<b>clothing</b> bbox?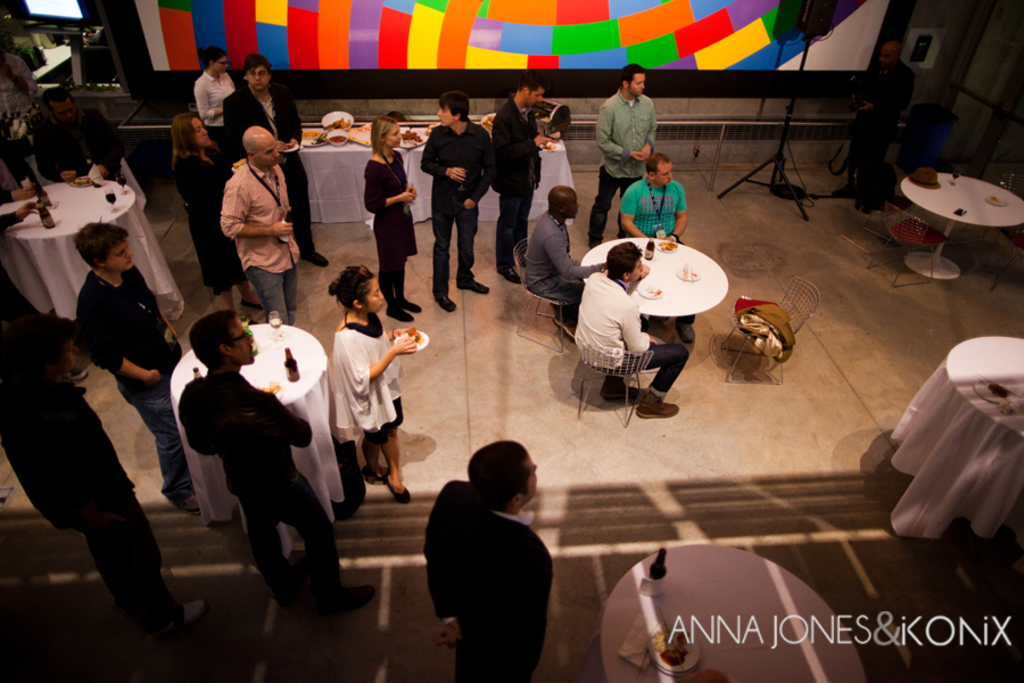
413:441:576:666
